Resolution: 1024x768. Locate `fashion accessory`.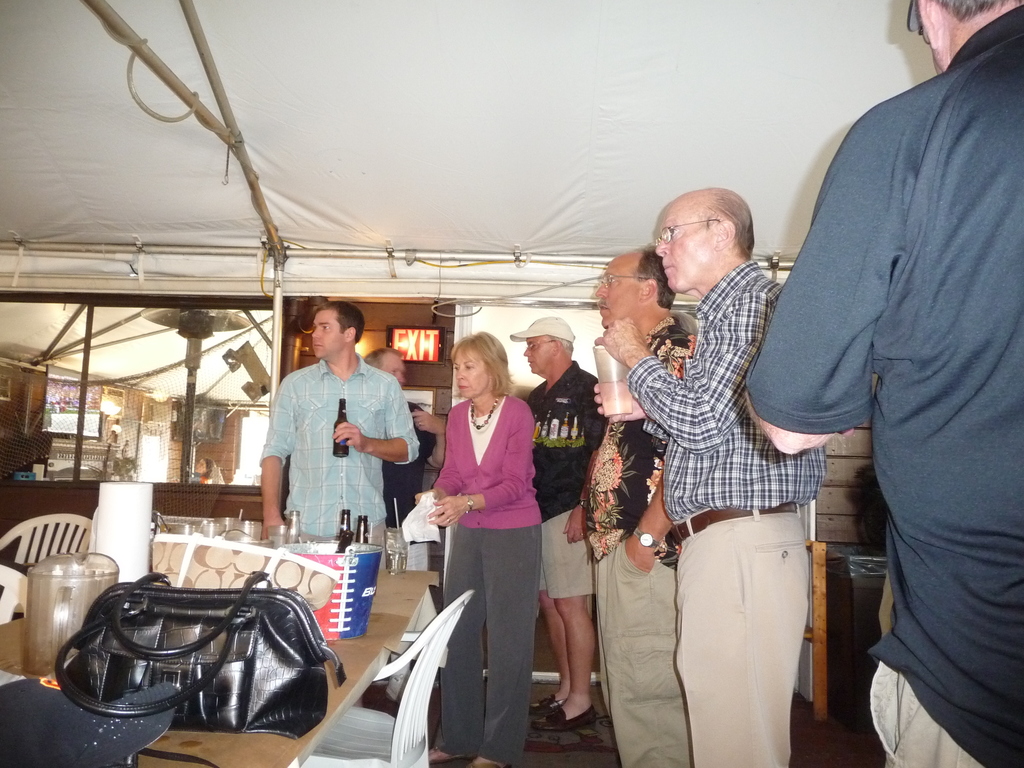
(left=529, top=689, right=560, bottom=715).
